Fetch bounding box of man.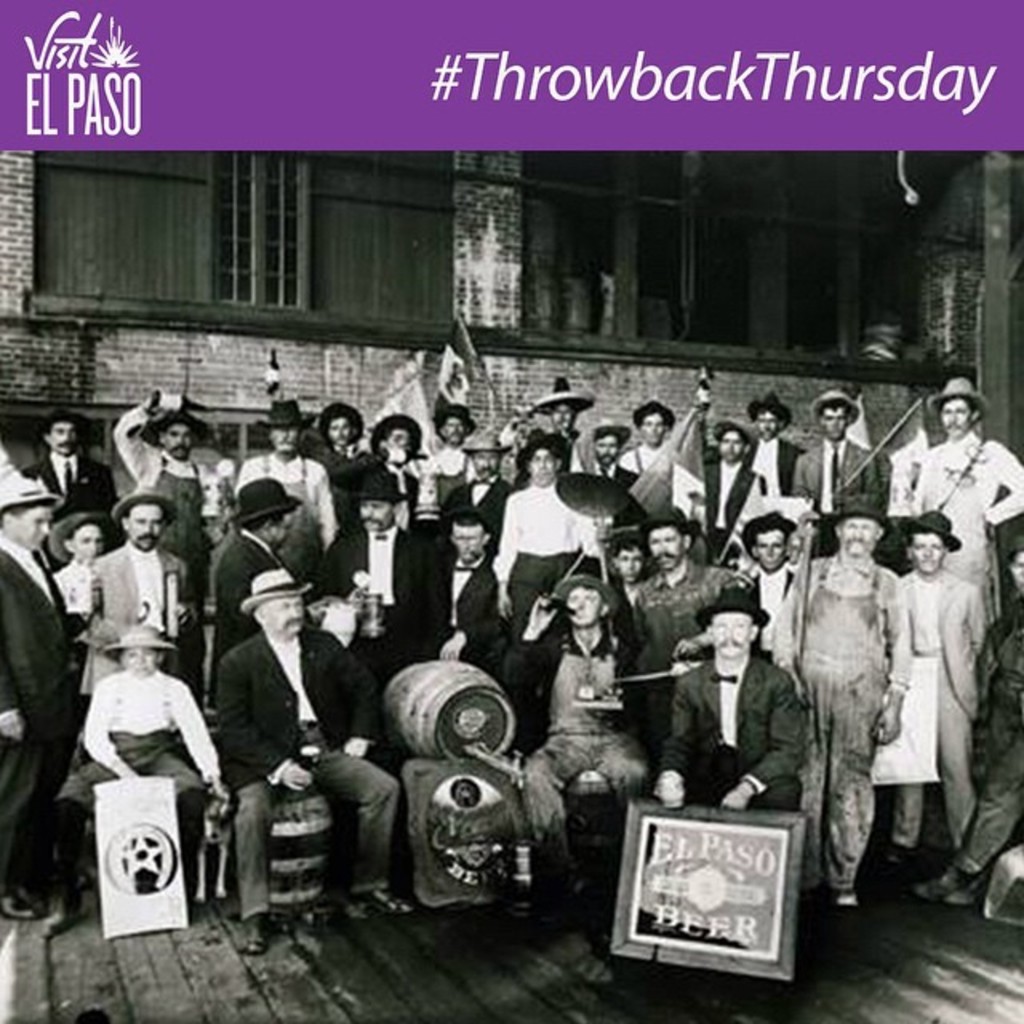
Bbox: 491/437/589/626.
